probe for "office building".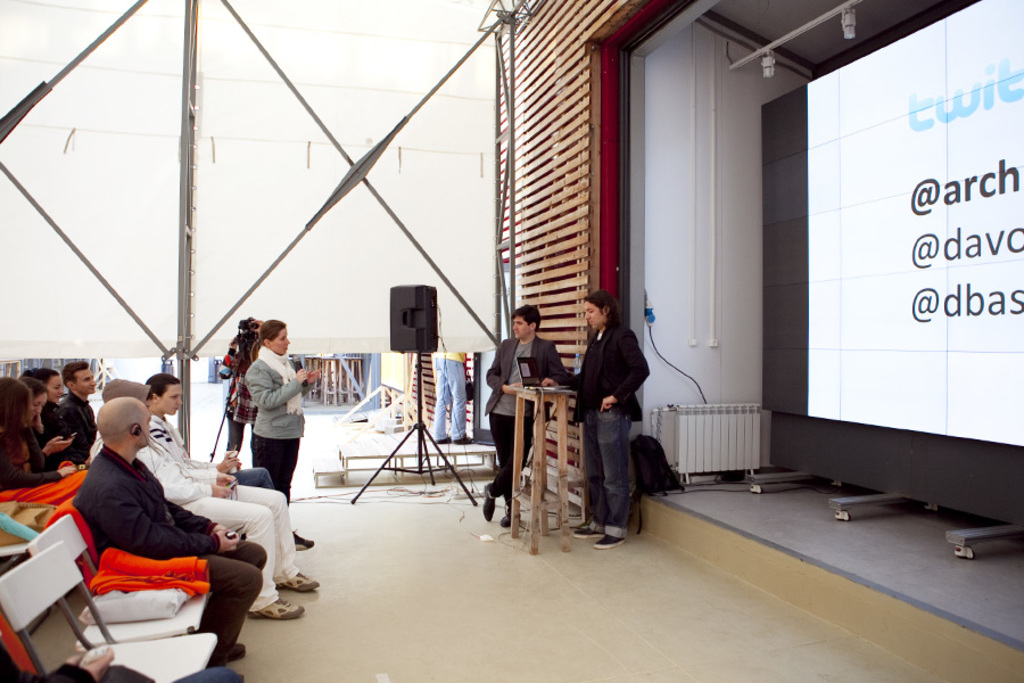
Probe result: left=0, top=0, right=1023, bottom=682.
